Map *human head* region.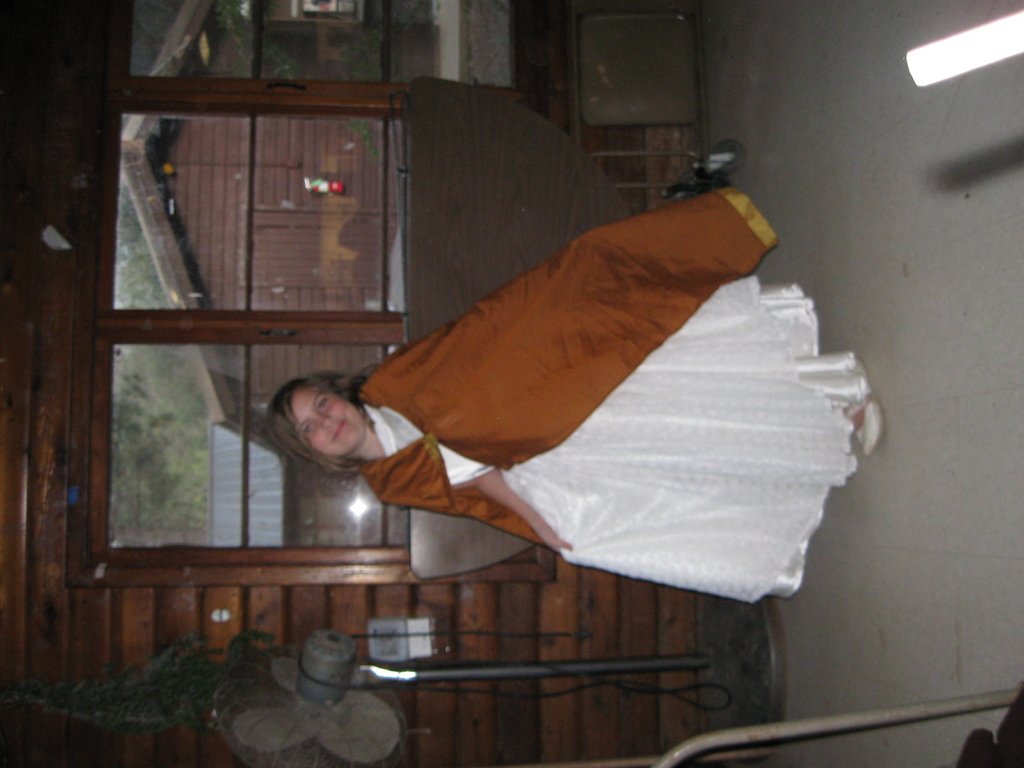
Mapped to l=253, t=377, r=367, b=472.
